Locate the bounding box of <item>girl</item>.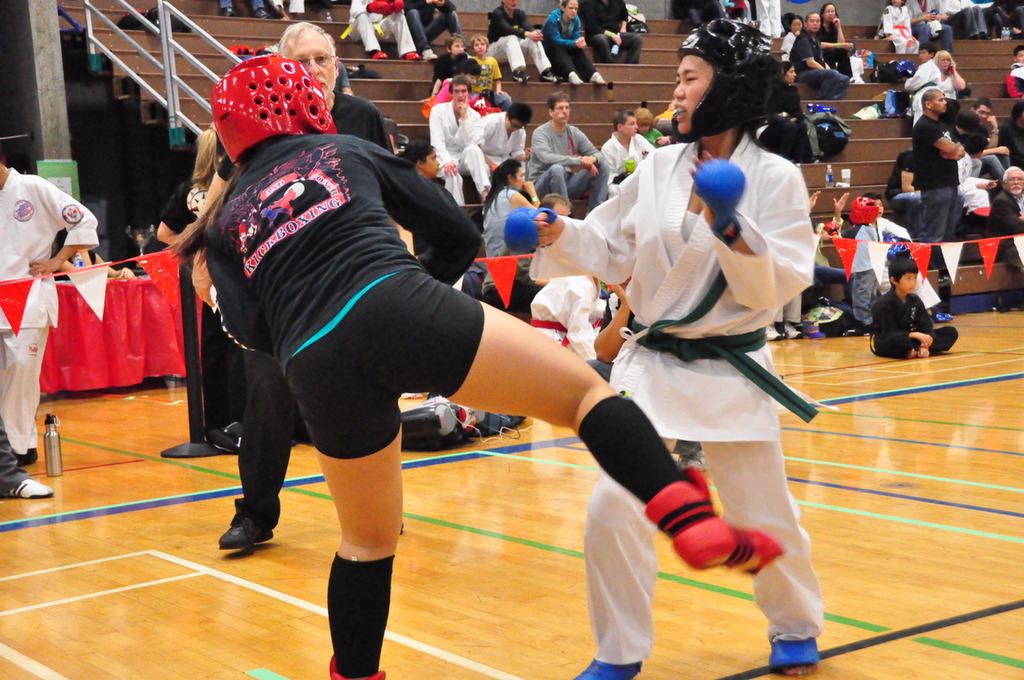
Bounding box: [x1=779, y1=19, x2=804, y2=66].
